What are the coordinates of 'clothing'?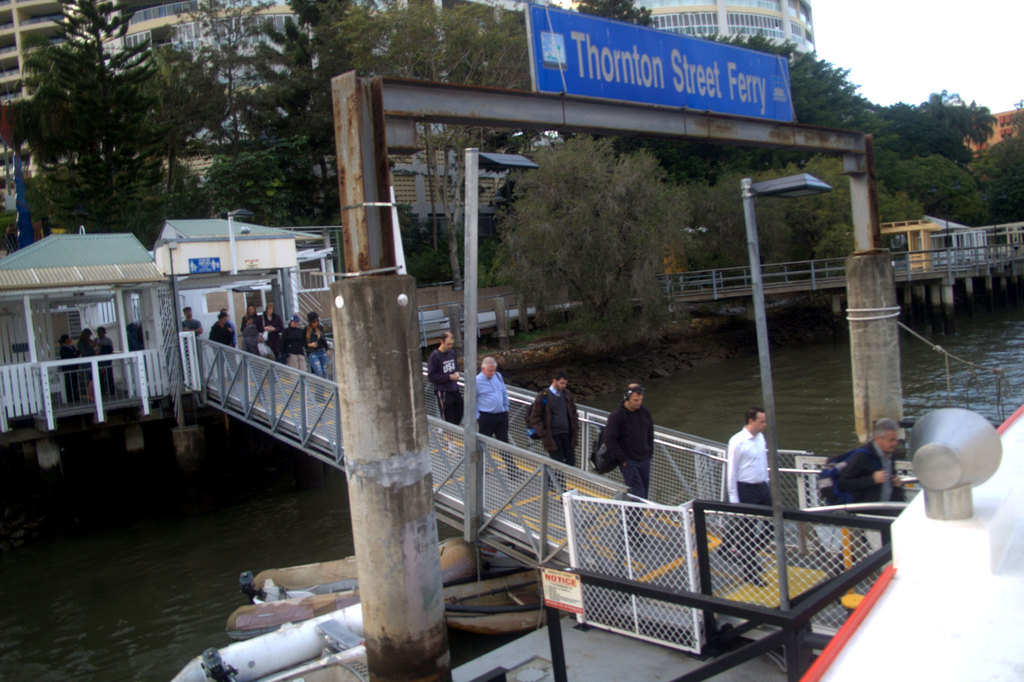
[x1=309, y1=327, x2=332, y2=377].
